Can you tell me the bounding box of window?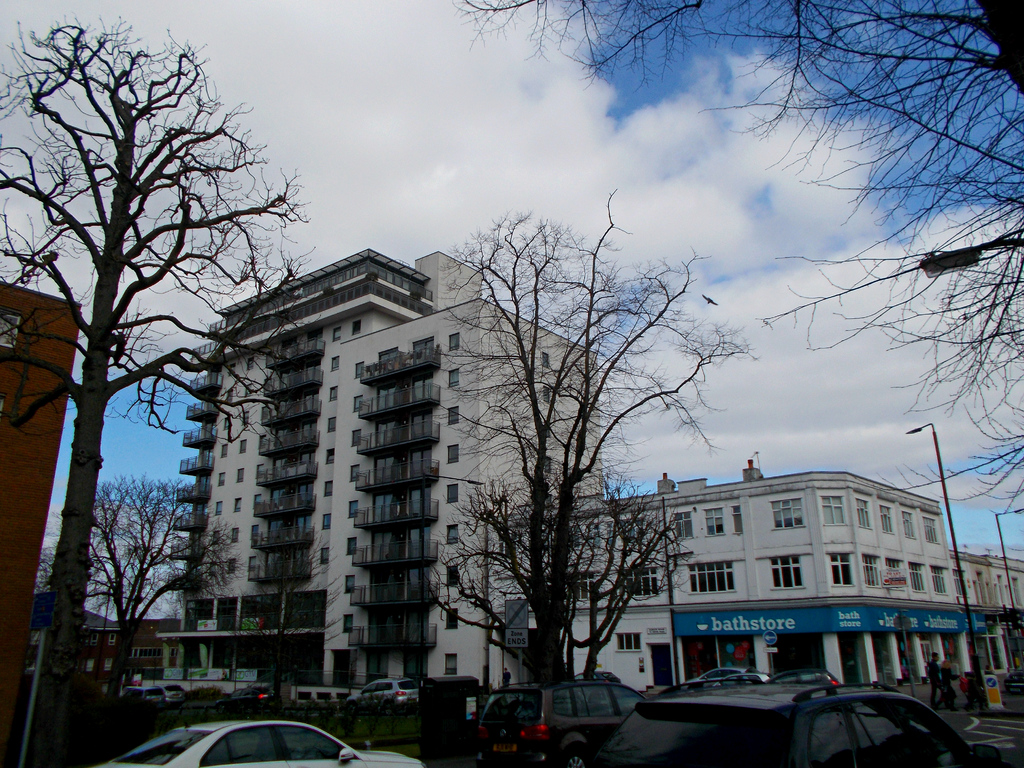
crop(218, 472, 227, 486).
